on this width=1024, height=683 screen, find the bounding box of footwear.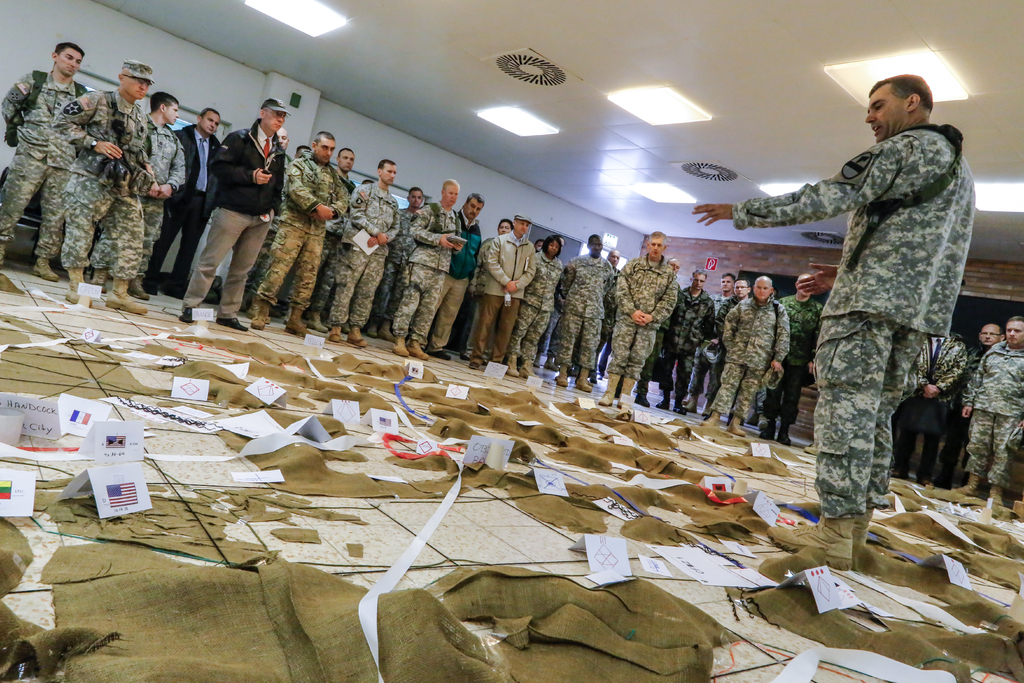
Bounding box: left=697, top=408, right=722, bottom=428.
